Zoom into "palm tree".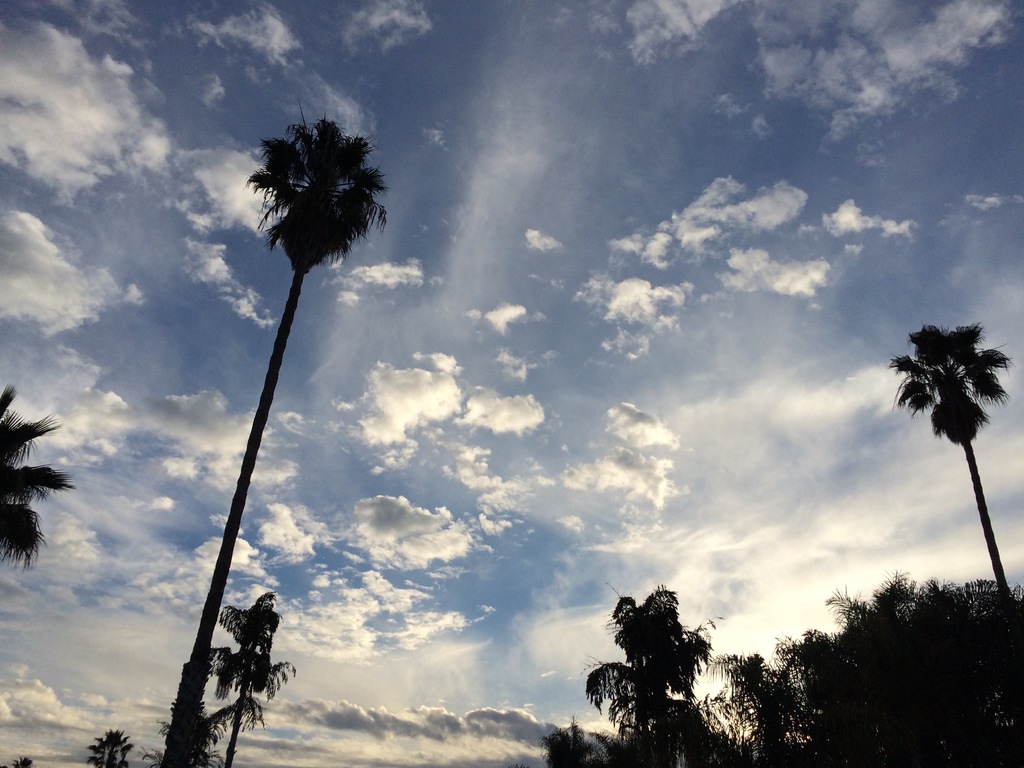
Zoom target: left=203, top=597, right=275, bottom=755.
